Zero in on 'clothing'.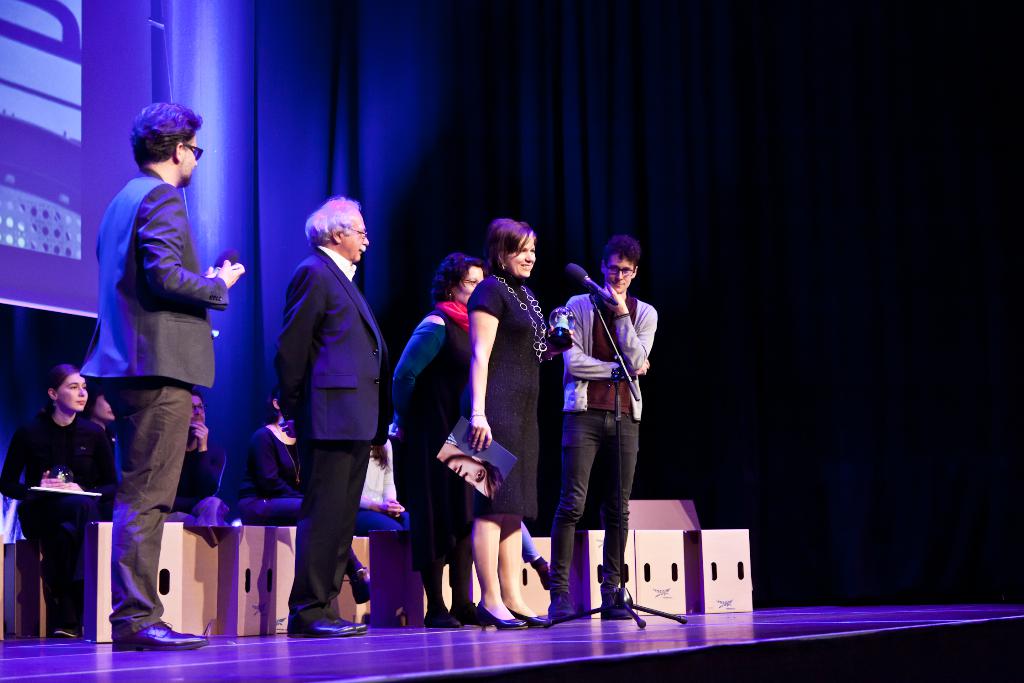
Zeroed in: (241, 422, 367, 575).
